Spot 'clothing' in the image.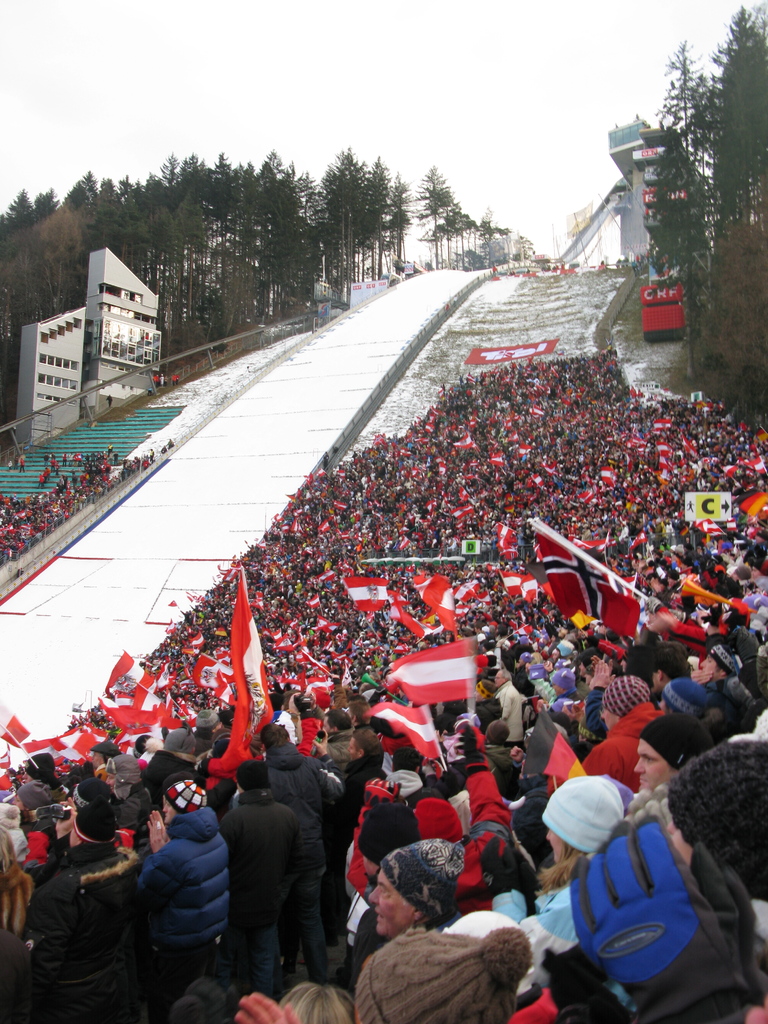
'clothing' found at box(152, 816, 234, 943).
